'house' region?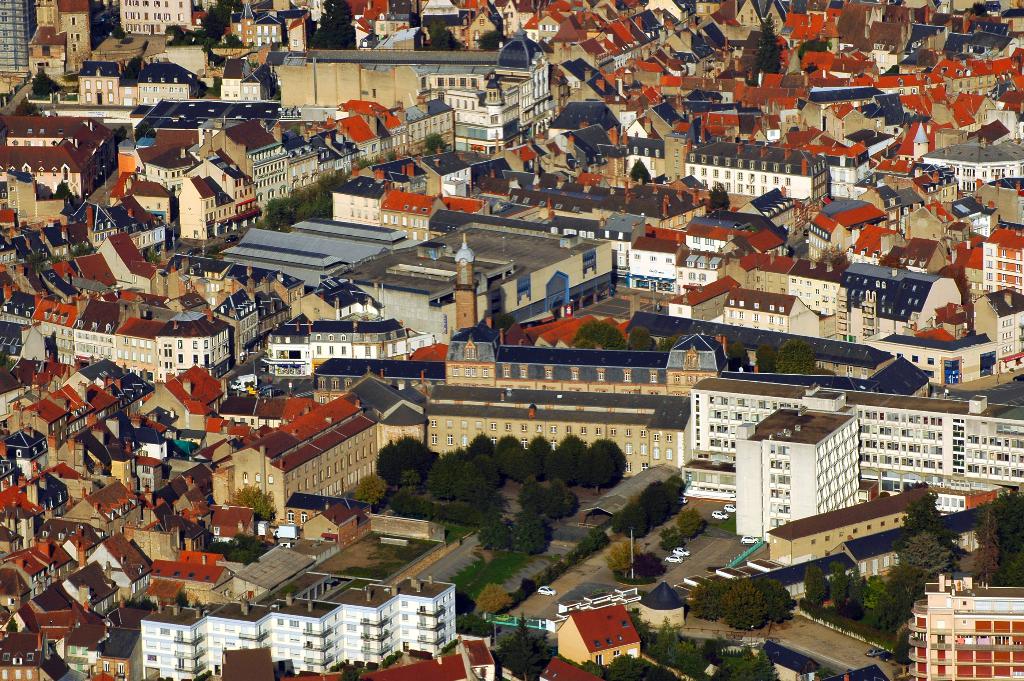
BBox(145, 142, 193, 200)
